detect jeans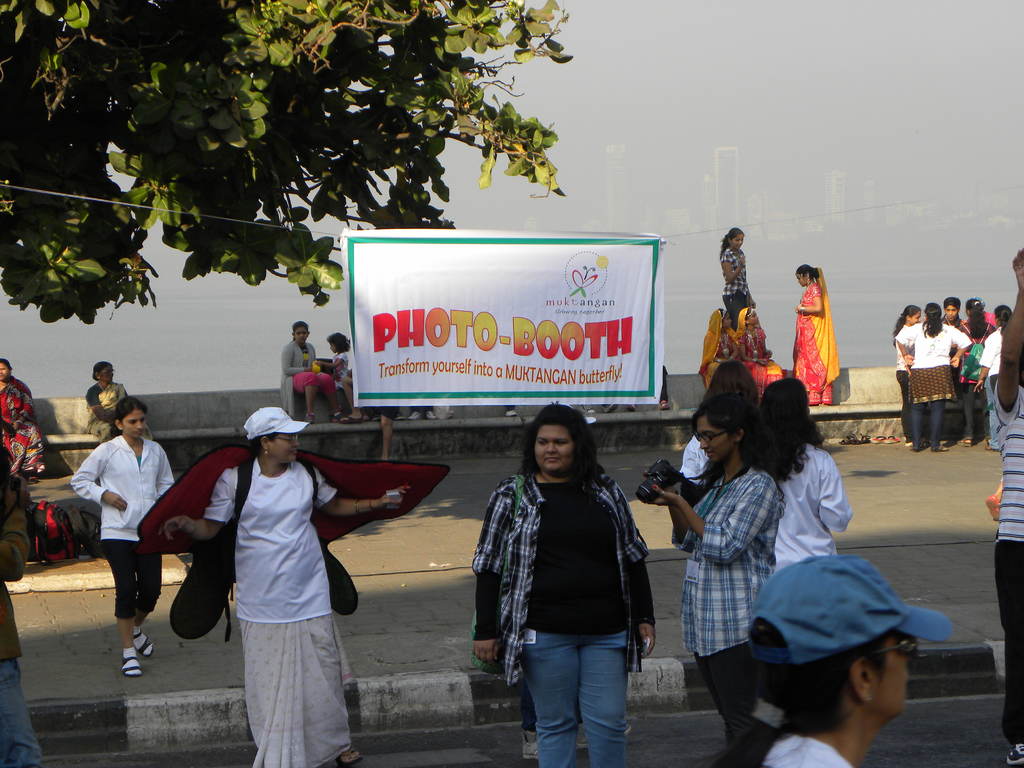
(915, 383, 939, 451)
